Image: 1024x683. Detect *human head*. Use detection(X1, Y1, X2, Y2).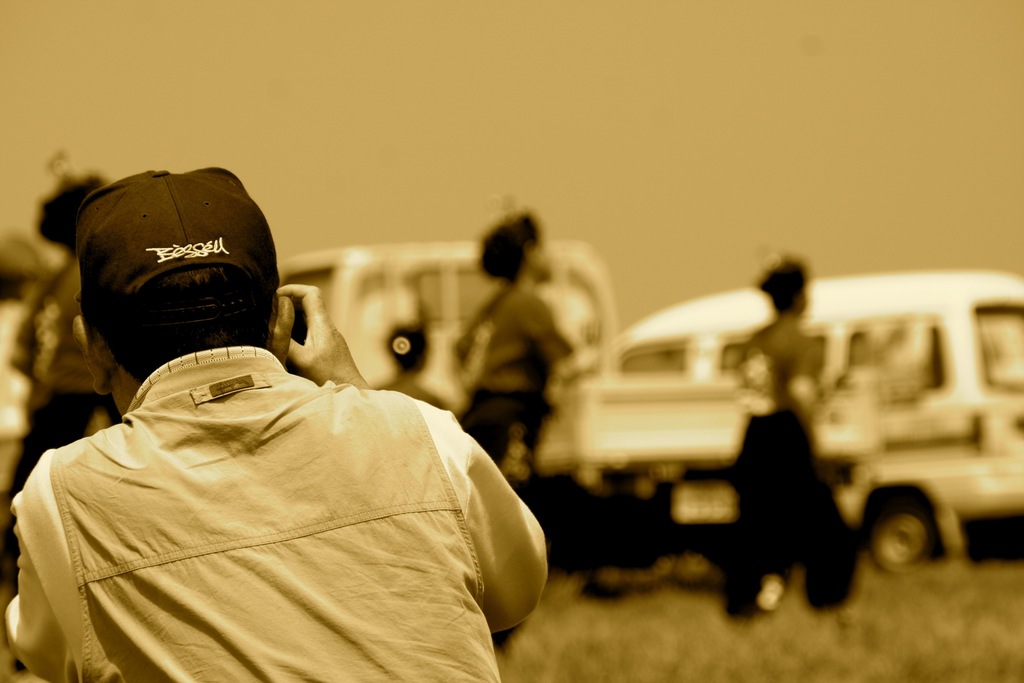
detection(63, 172, 285, 412).
